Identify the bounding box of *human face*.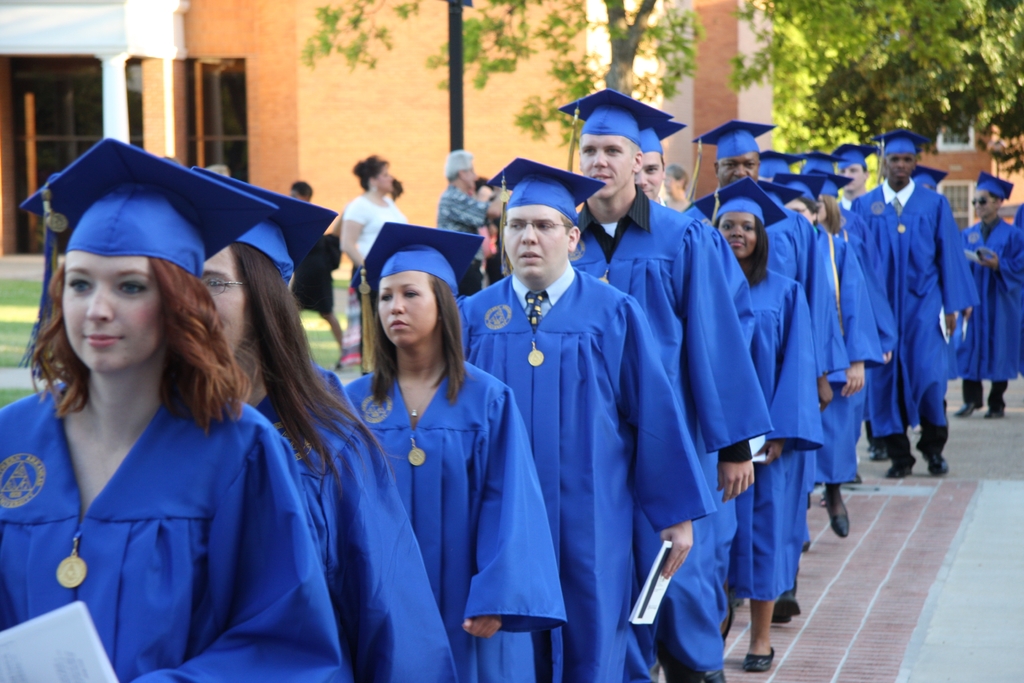
(975, 190, 996, 213).
